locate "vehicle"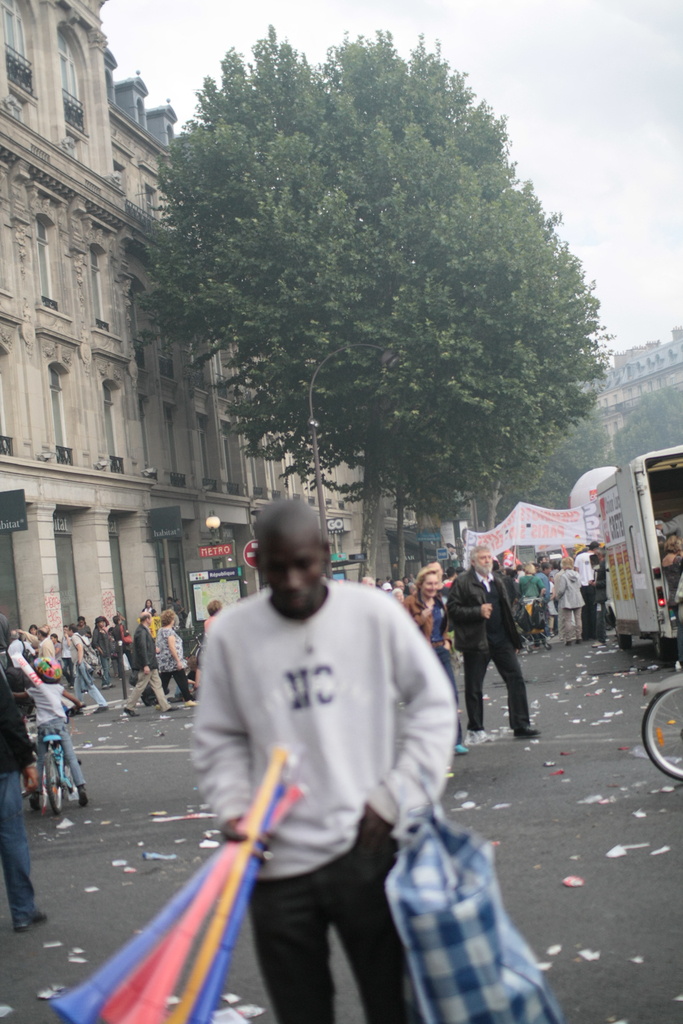
[x1=23, y1=703, x2=88, y2=817]
